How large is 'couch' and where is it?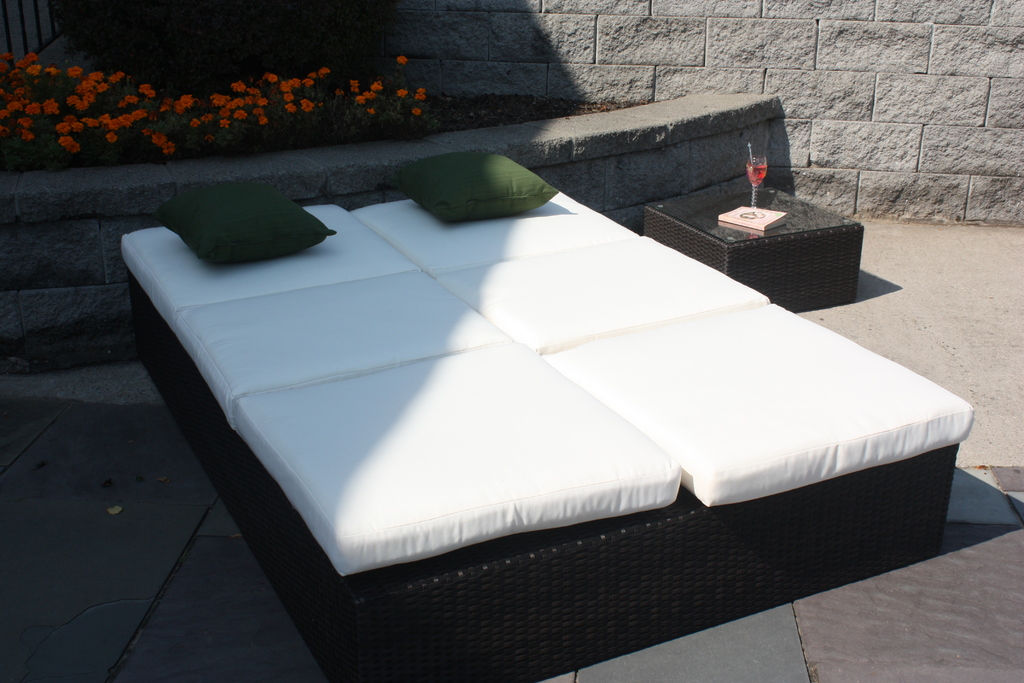
Bounding box: <box>148,80,887,658</box>.
